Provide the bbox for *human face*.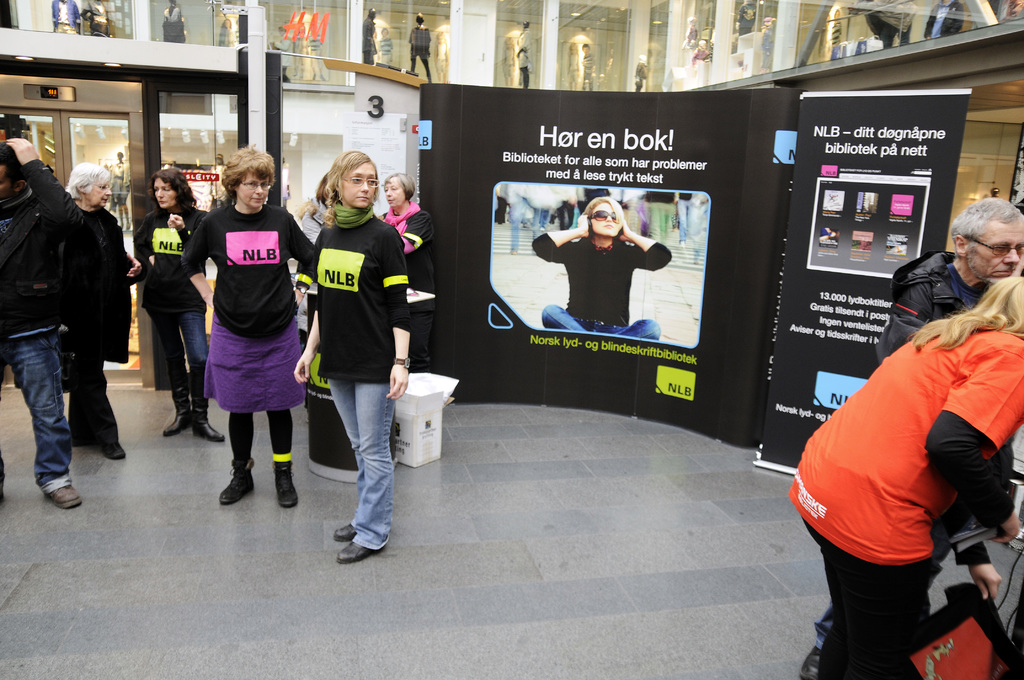
[88,183,110,208].
